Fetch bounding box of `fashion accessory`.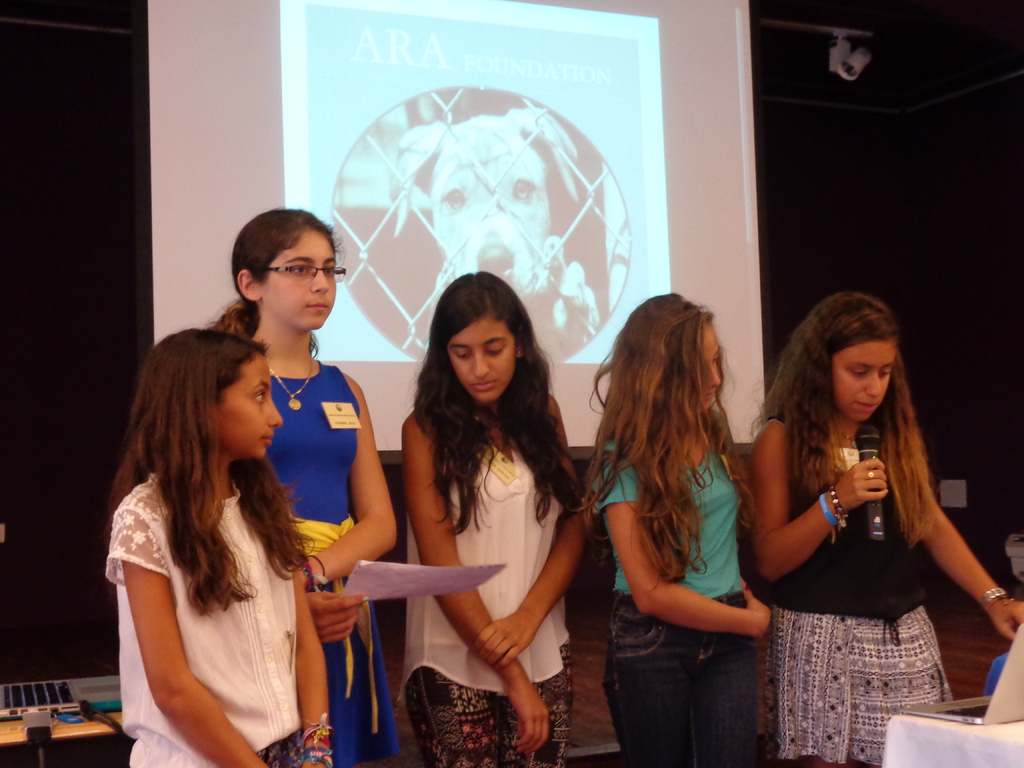
Bbox: {"x1": 866, "y1": 471, "x2": 874, "y2": 476}.
